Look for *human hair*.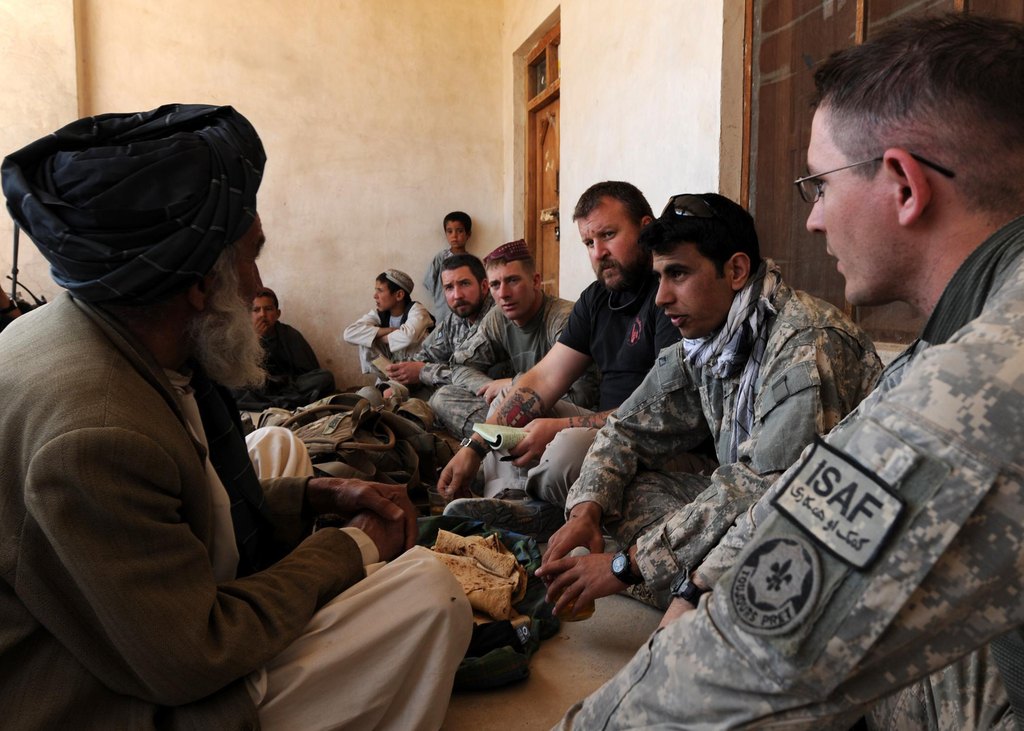
Found: x1=479 y1=238 x2=541 y2=285.
